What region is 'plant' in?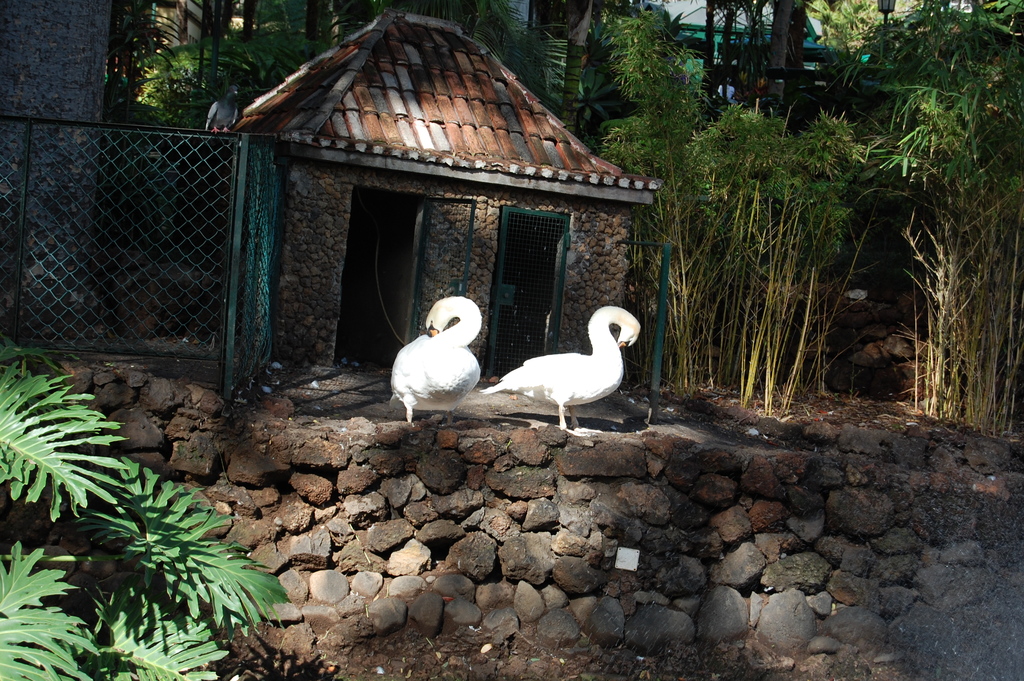
(0,341,289,675).
